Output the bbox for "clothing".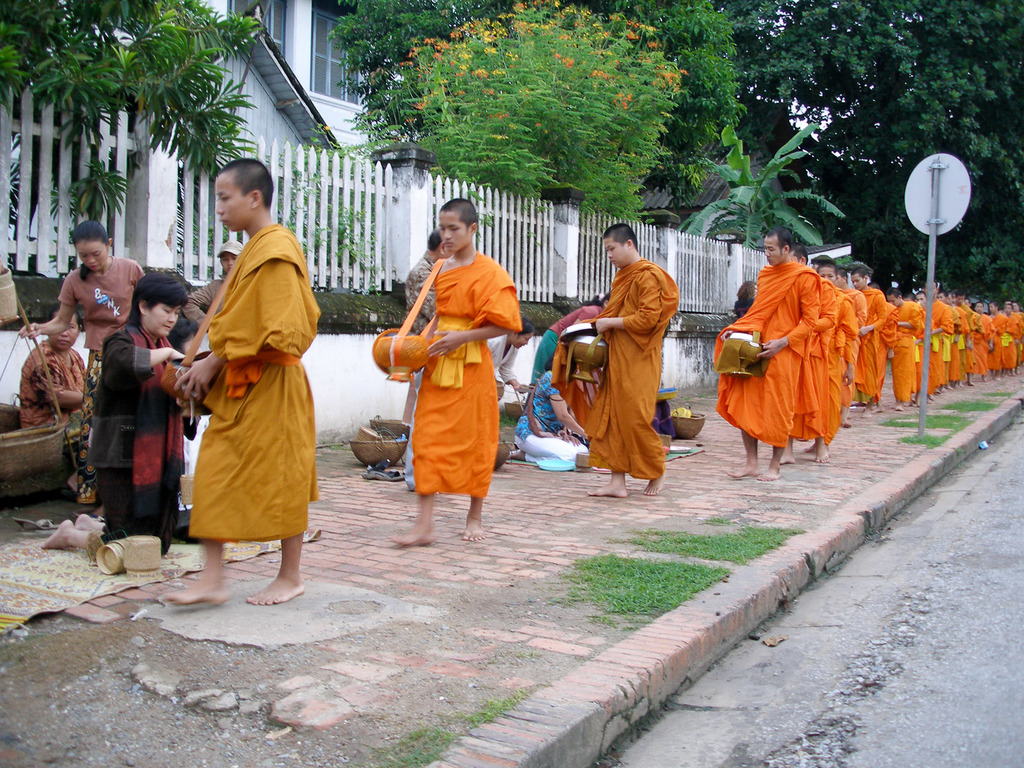
<box>799,273,838,445</box>.
